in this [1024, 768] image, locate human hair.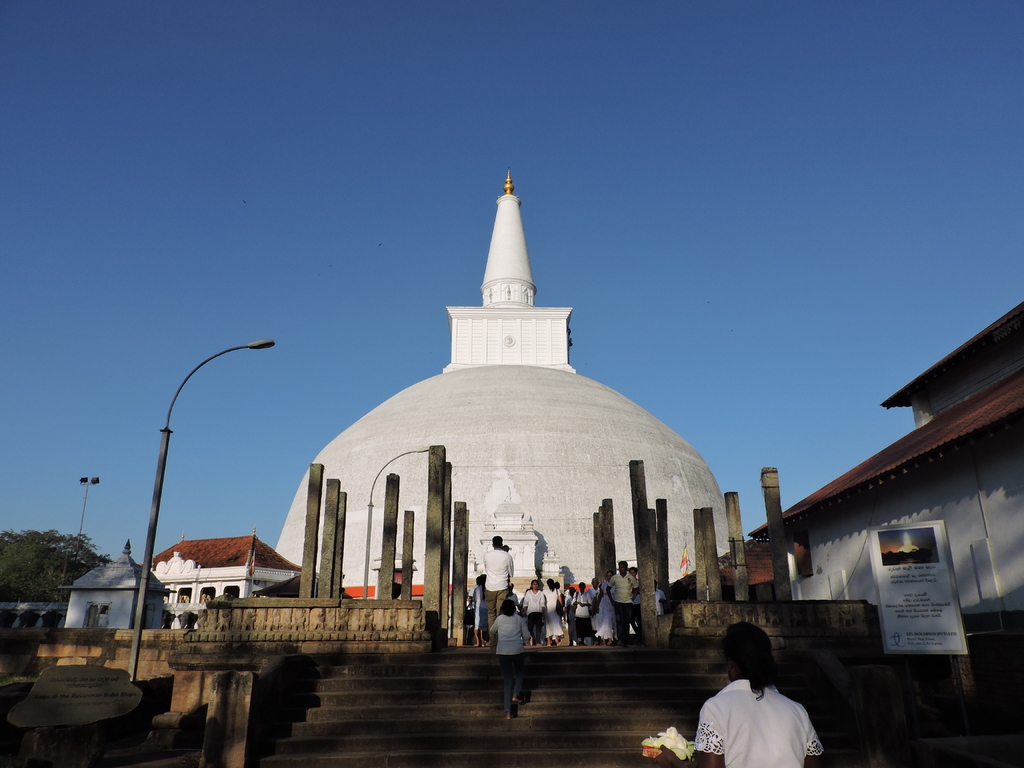
Bounding box: region(490, 534, 504, 548).
